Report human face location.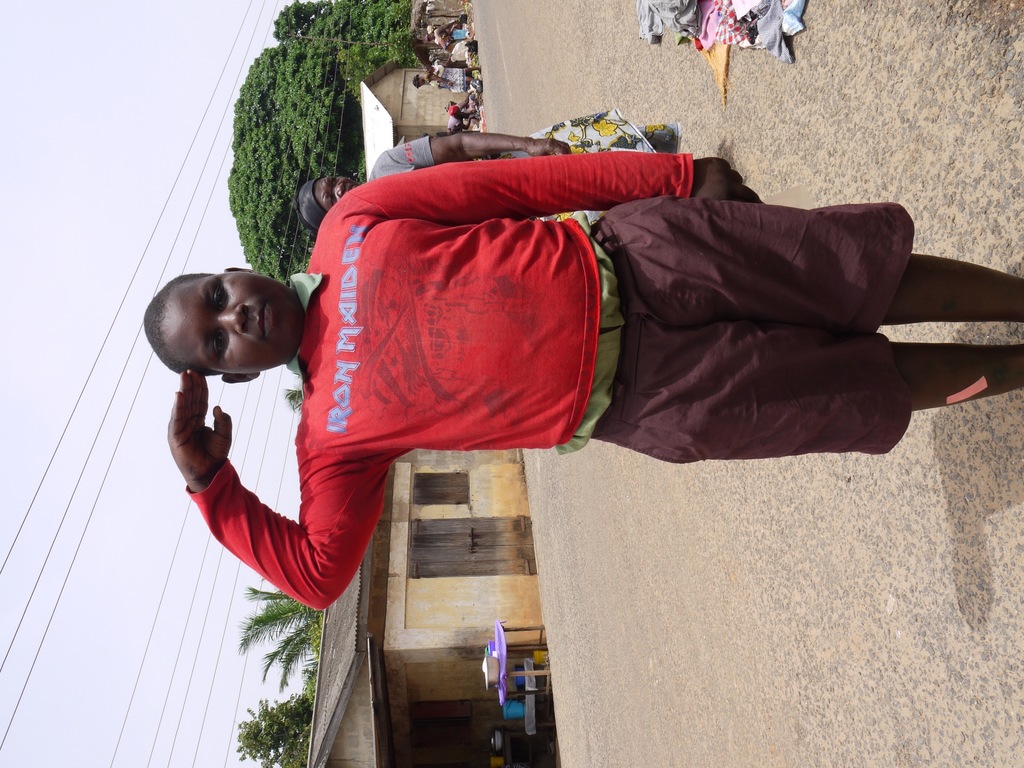
Report: {"x1": 159, "y1": 268, "x2": 301, "y2": 373}.
